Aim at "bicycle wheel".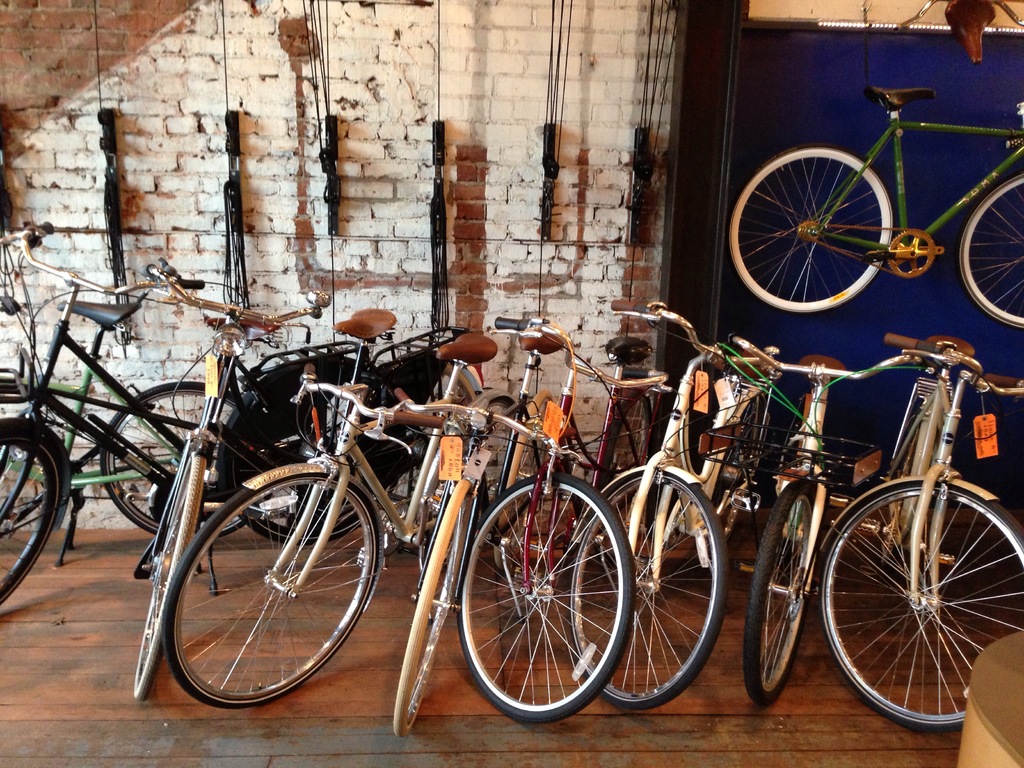
Aimed at pyautogui.locateOnScreen(390, 479, 474, 742).
